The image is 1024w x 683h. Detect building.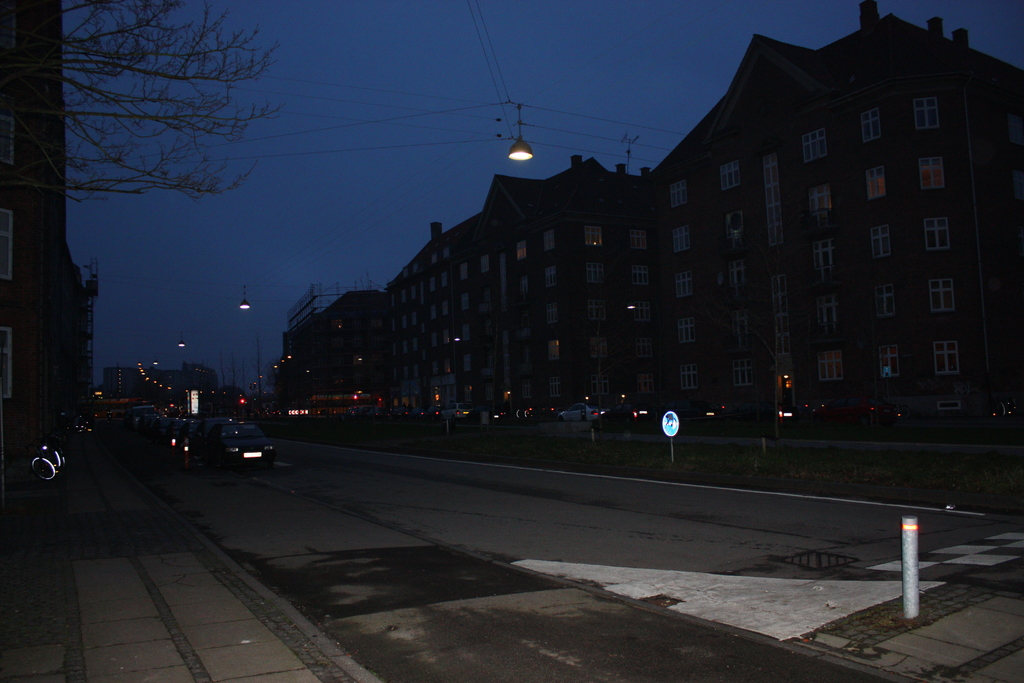
Detection: l=100, t=363, r=210, b=399.
